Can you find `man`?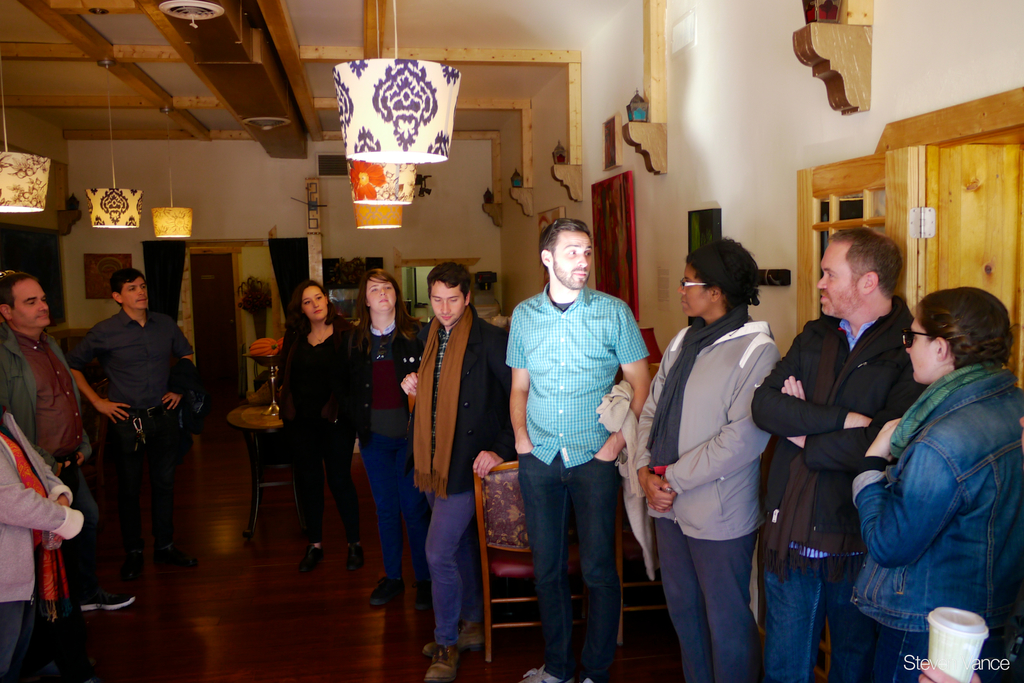
Yes, bounding box: Rect(509, 220, 651, 682).
